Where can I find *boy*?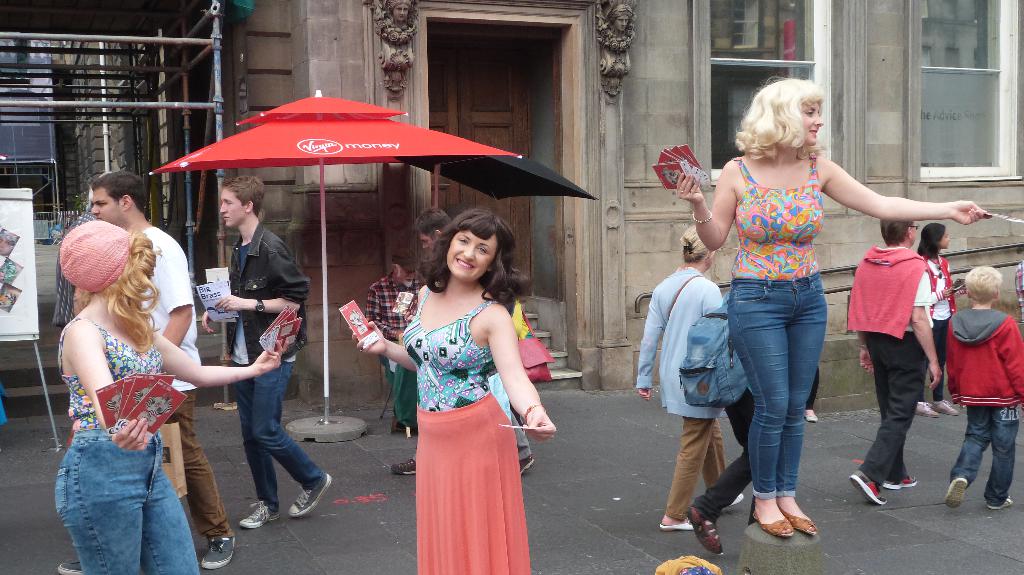
You can find it at l=933, t=250, r=1022, b=503.
